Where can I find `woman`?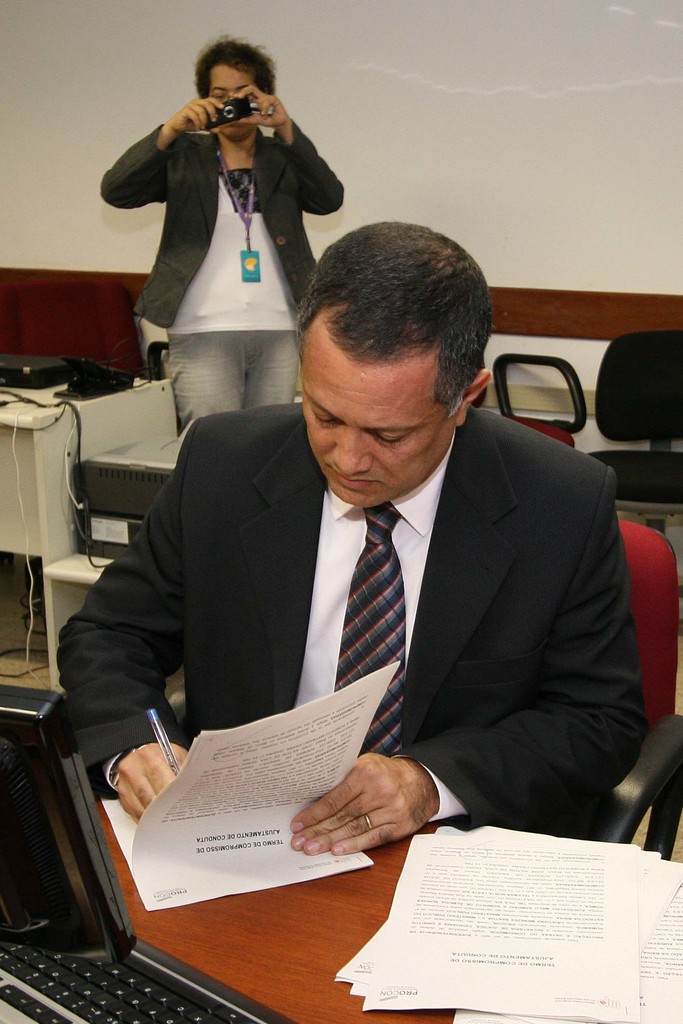
You can find it at (left=108, top=30, right=349, bottom=460).
